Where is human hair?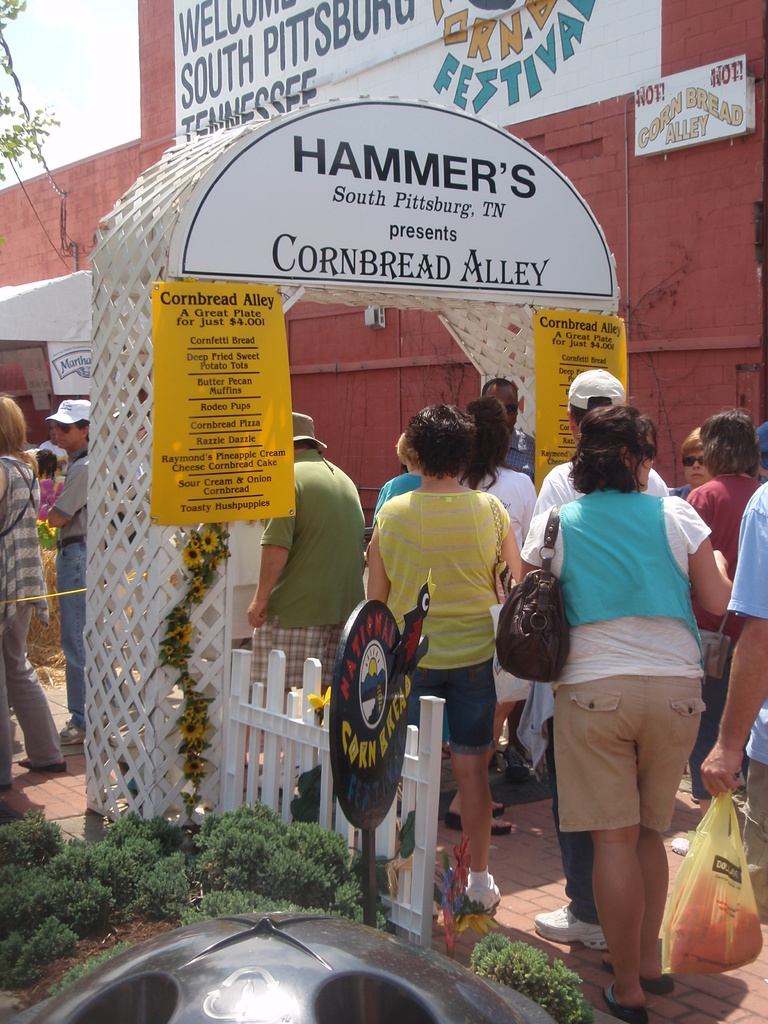
left=480, top=377, right=520, bottom=394.
